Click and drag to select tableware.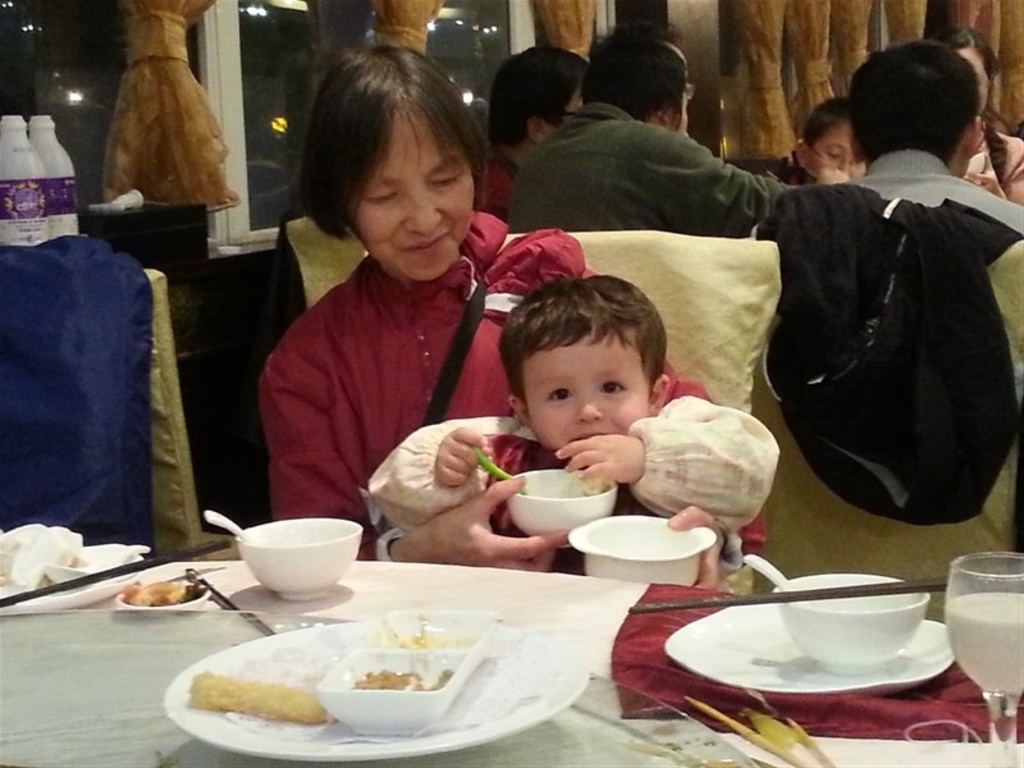
Selection: bbox=(740, 553, 805, 600).
